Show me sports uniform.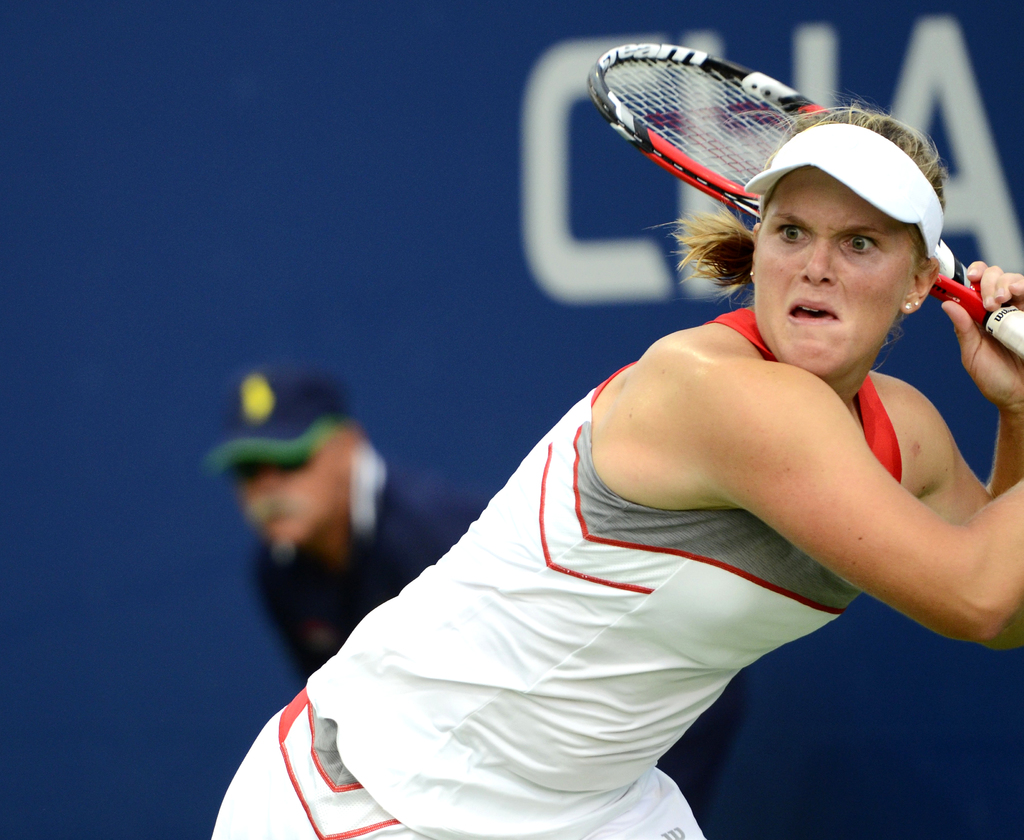
sports uniform is here: [left=266, top=36, right=1023, bottom=823].
